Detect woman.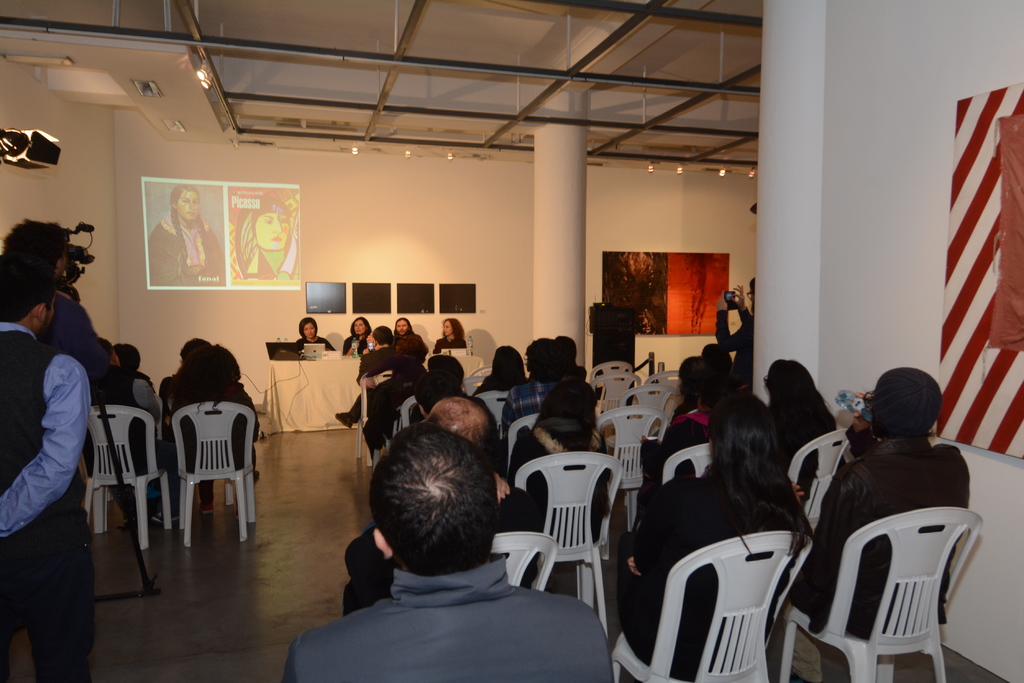
Detected at x1=432, y1=320, x2=468, y2=351.
